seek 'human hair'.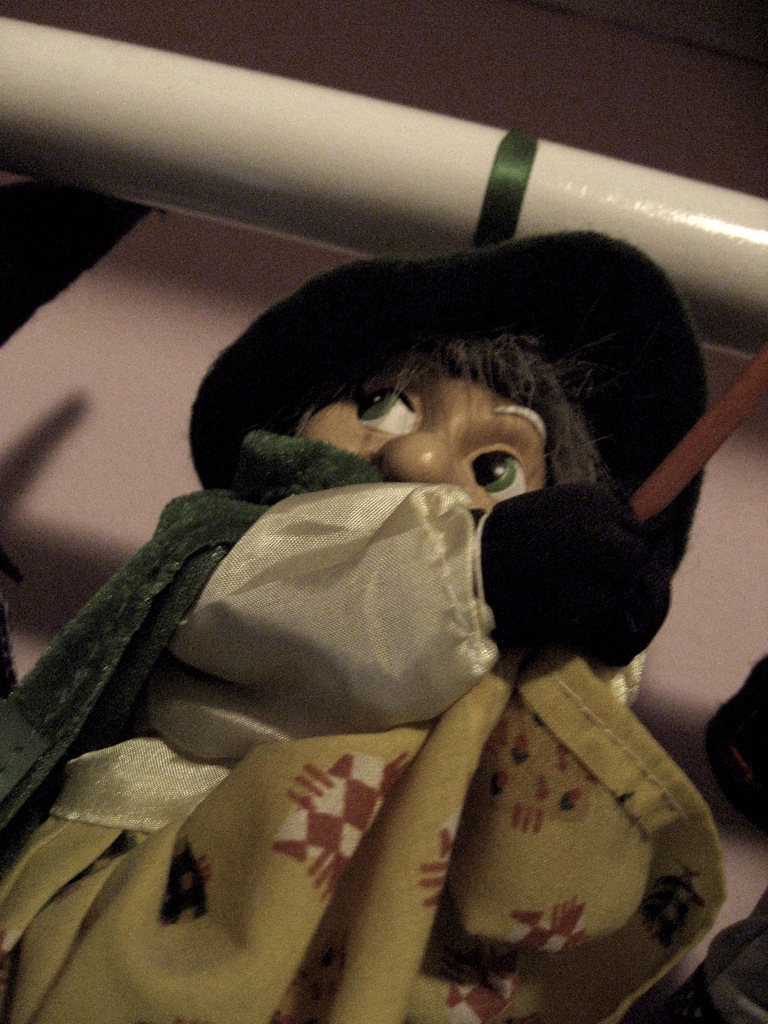
[376, 308, 650, 499].
